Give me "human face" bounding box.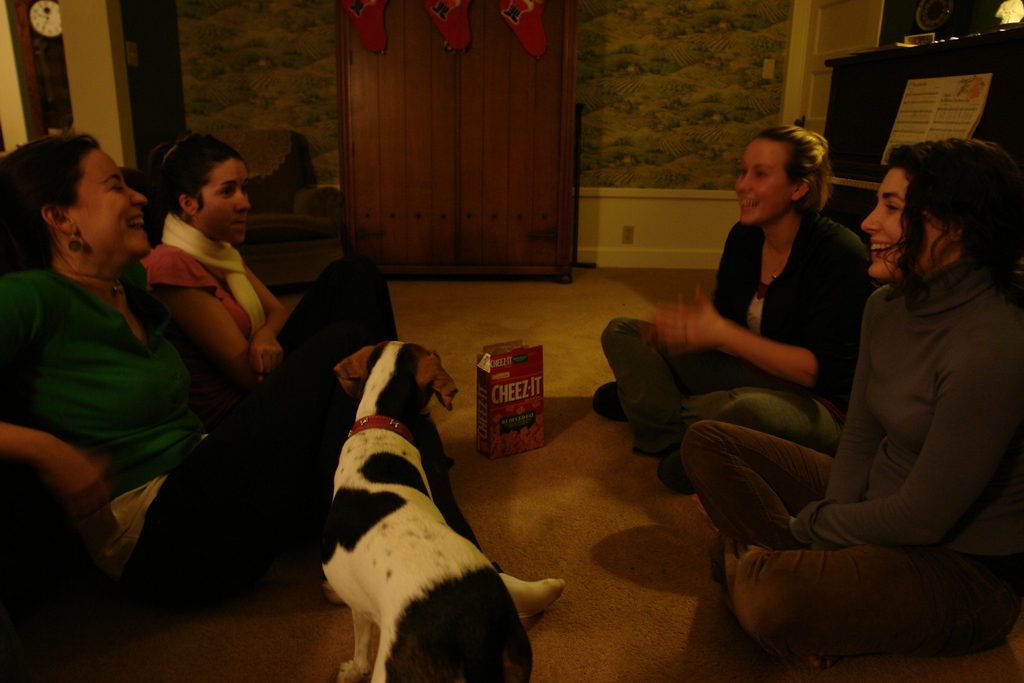
858, 177, 914, 273.
